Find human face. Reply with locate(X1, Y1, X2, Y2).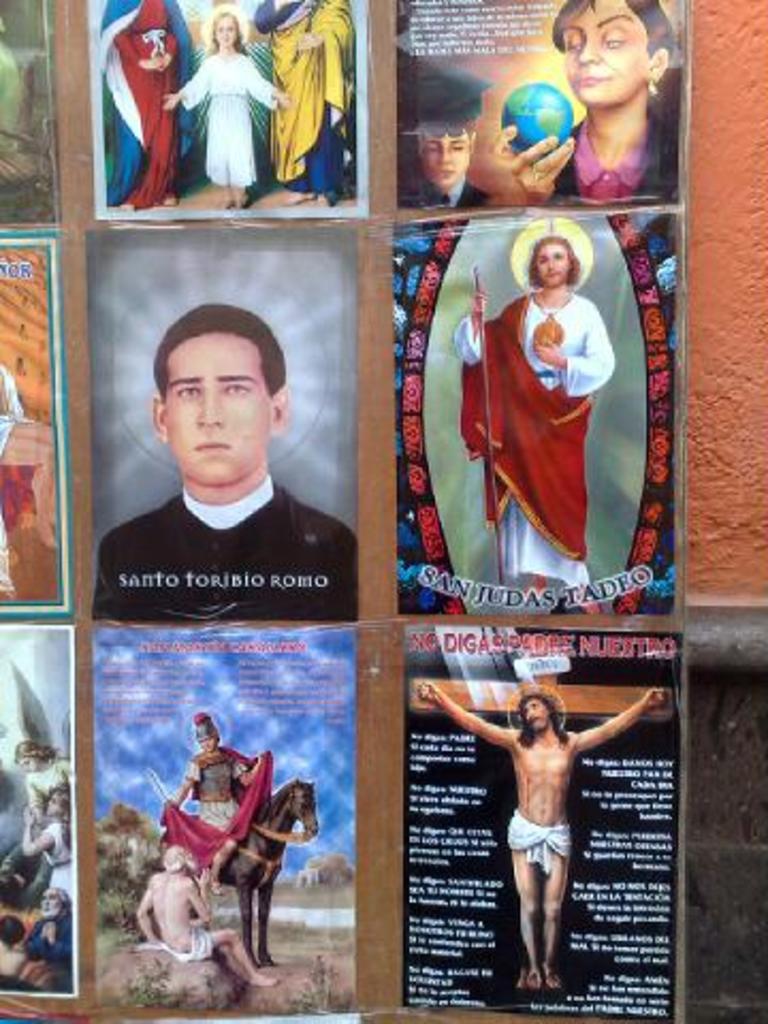
locate(211, 17, 237, 38).
